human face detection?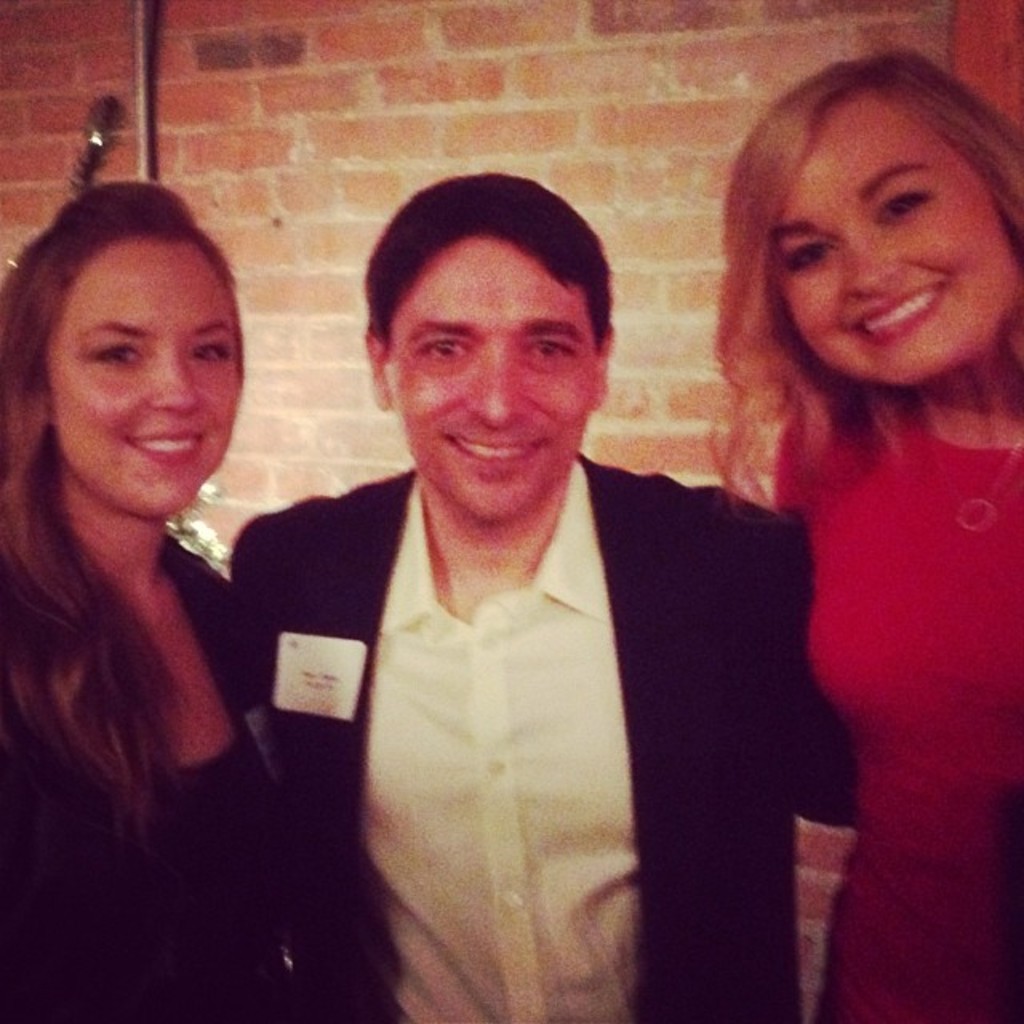
763:94:1016:392
